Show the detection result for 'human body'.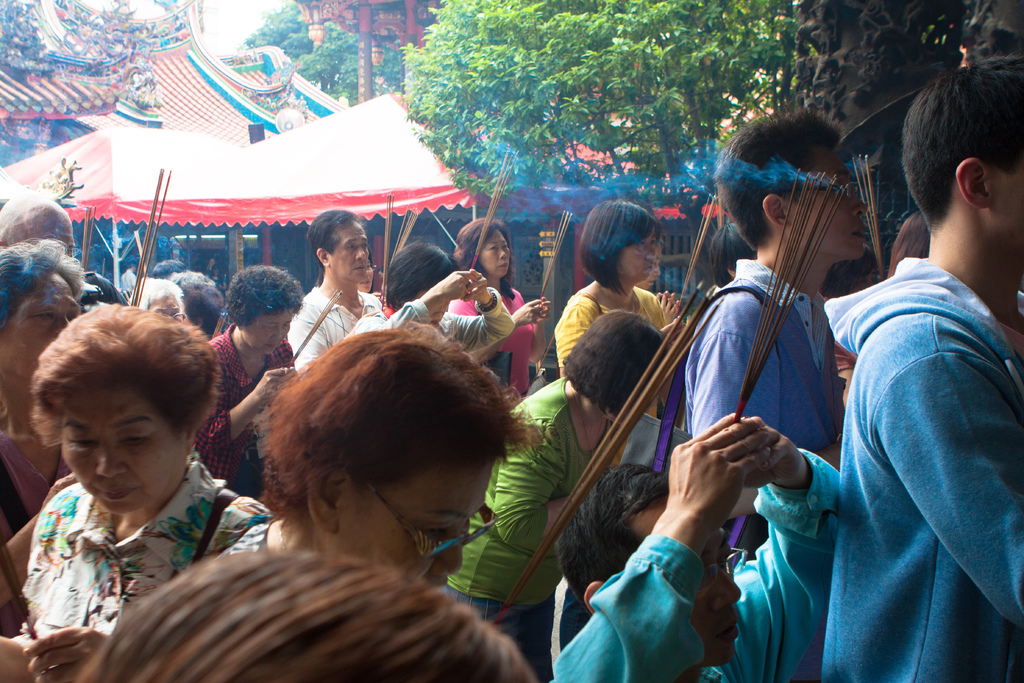
bbox=[822, 258, 1023, 678].
